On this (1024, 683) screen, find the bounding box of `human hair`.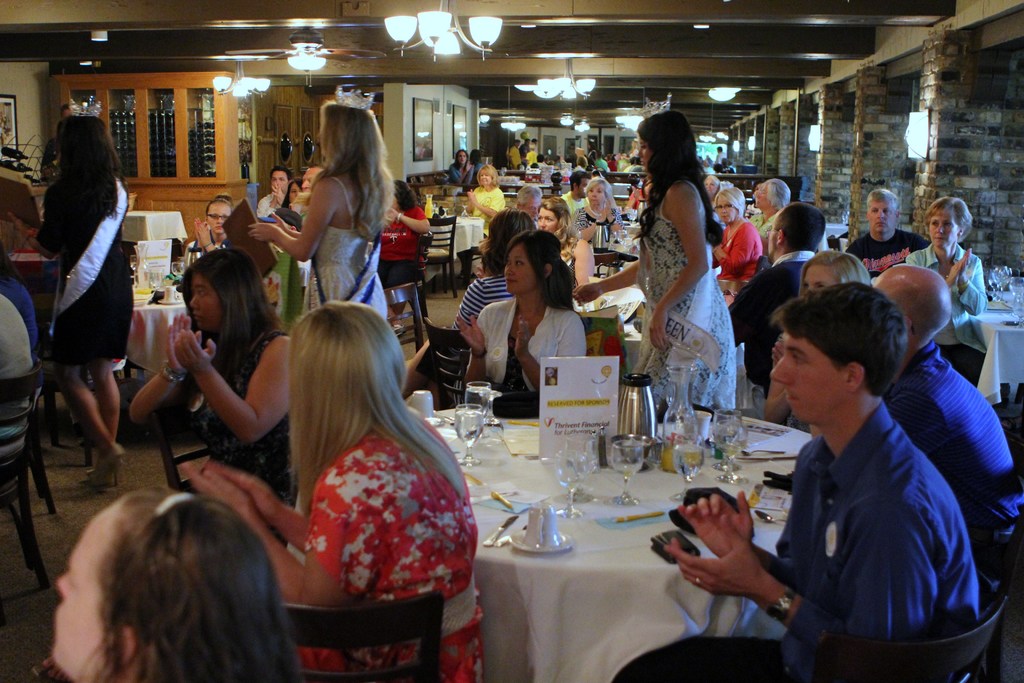
Bounding box: rect(865, 187, 899, 210).
